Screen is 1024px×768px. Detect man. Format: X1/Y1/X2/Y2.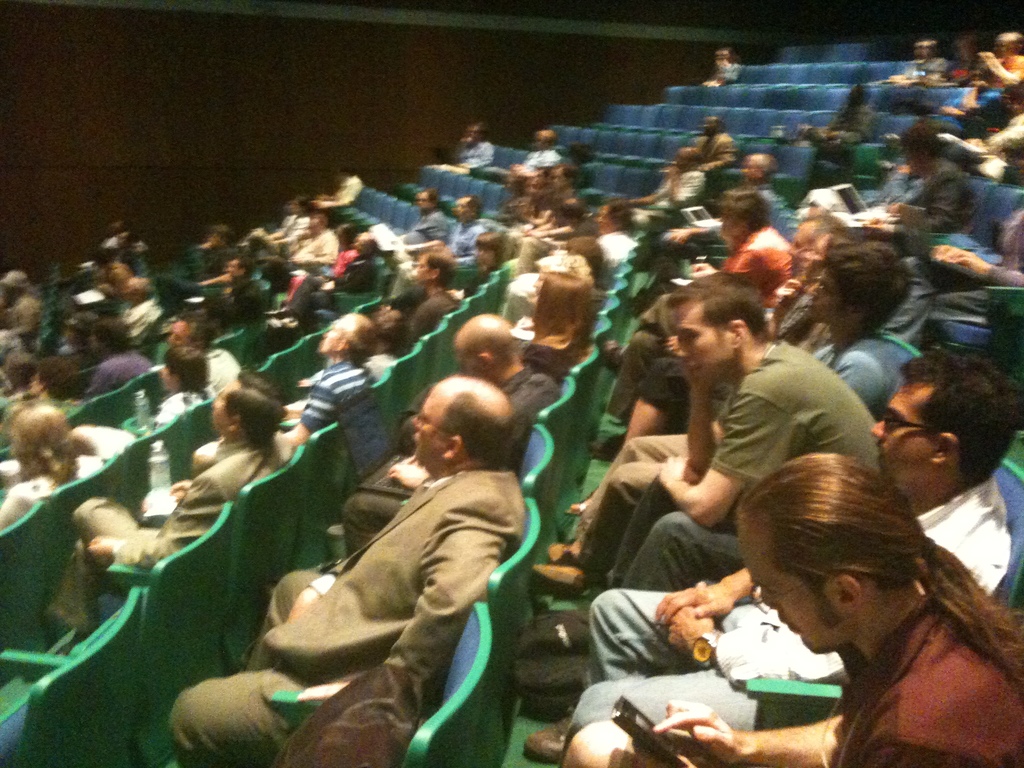
521/343/1014/767.
